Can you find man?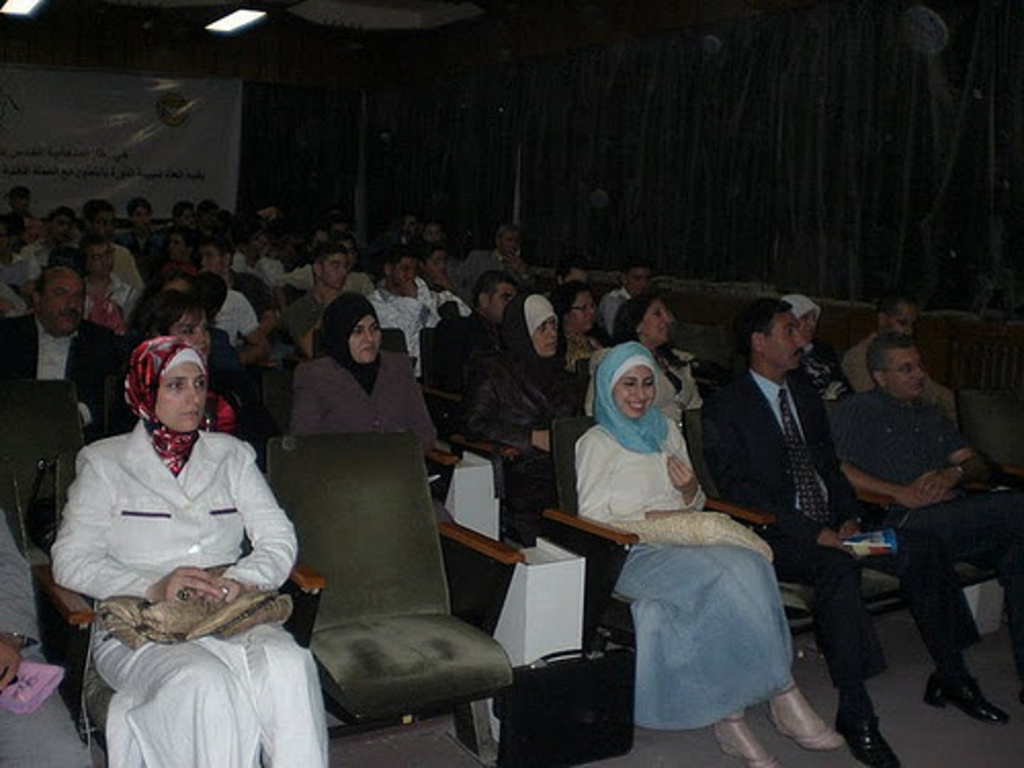
Yes, bounding box: bbox(0, 274, 123, 401).
